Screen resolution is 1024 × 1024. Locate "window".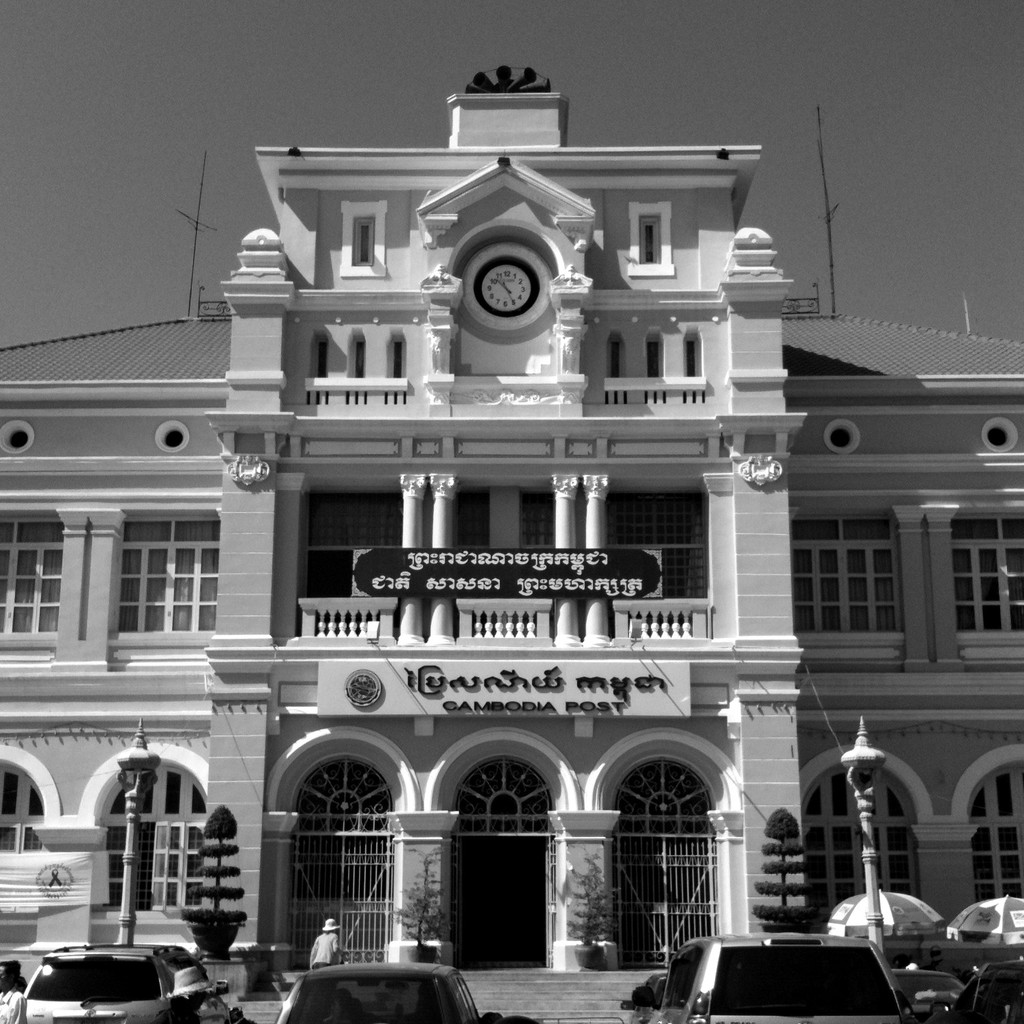
<bbox>968, 766, 1023, 904</bbox>.
